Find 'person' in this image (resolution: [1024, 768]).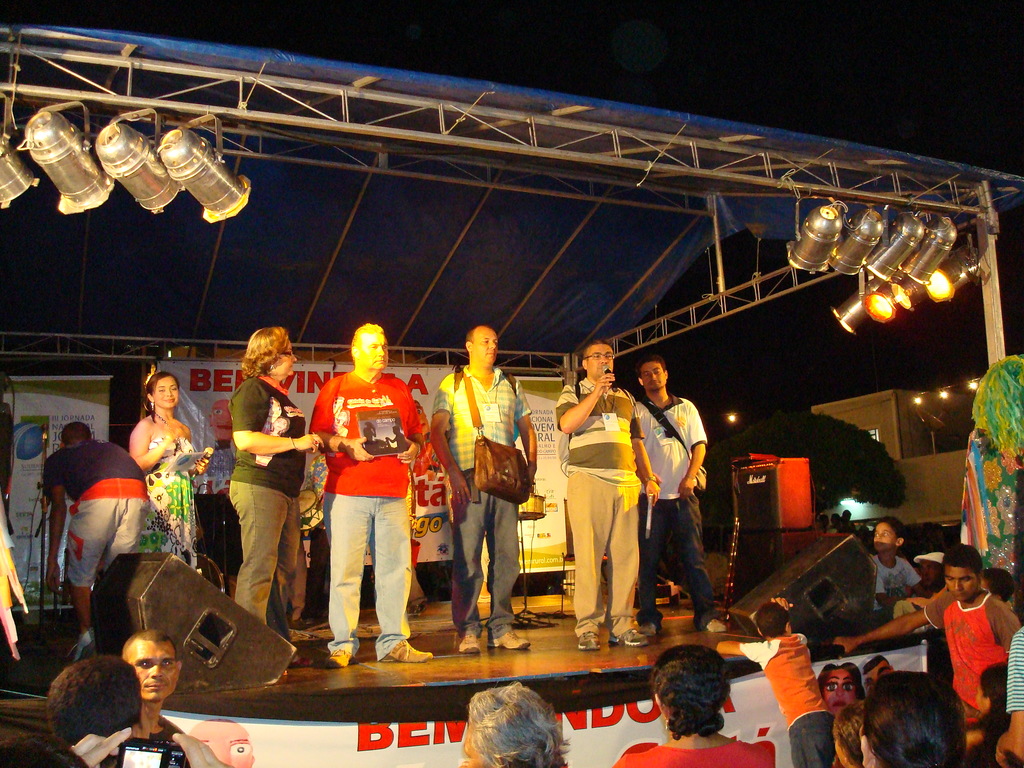
select_region(107, 623, 234, 767).
